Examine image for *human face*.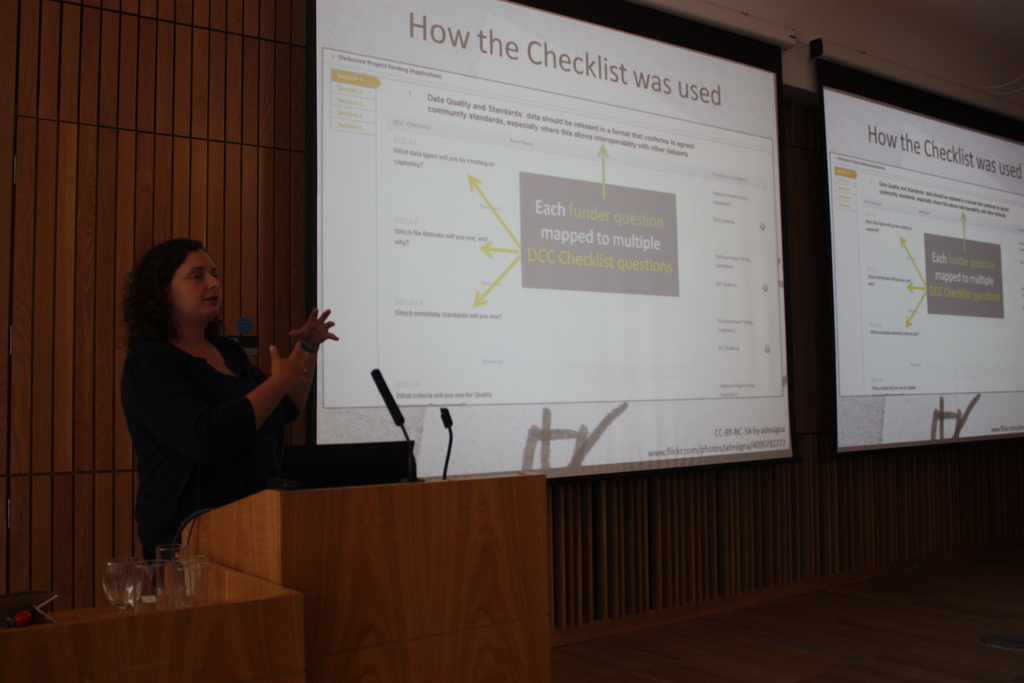
Examination result: l=172, t=251, r=222, b=317.
